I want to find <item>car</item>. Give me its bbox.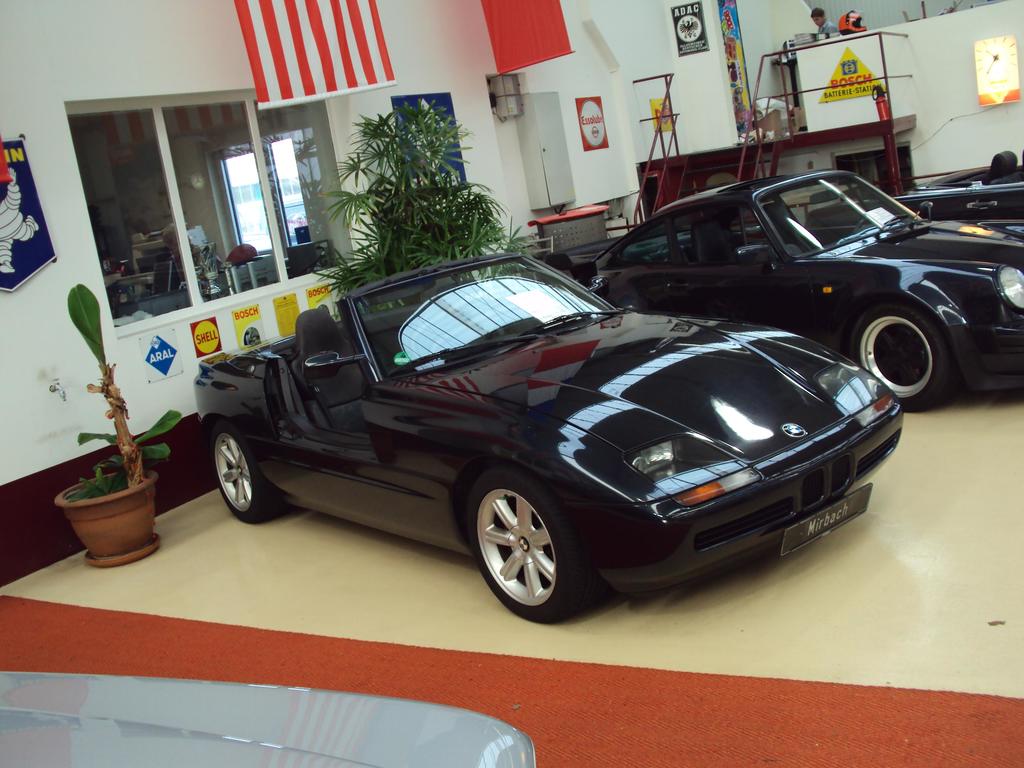
Rect(803, 148, 1023, 226).
